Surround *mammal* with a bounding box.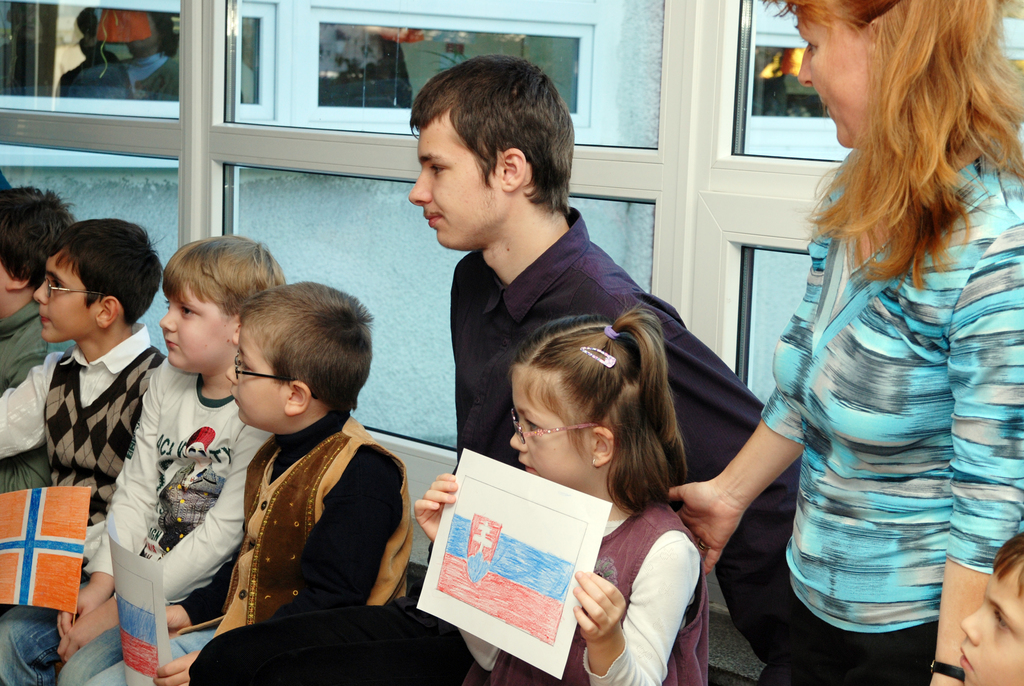
l=657, t=0, r=1023, b=685.
